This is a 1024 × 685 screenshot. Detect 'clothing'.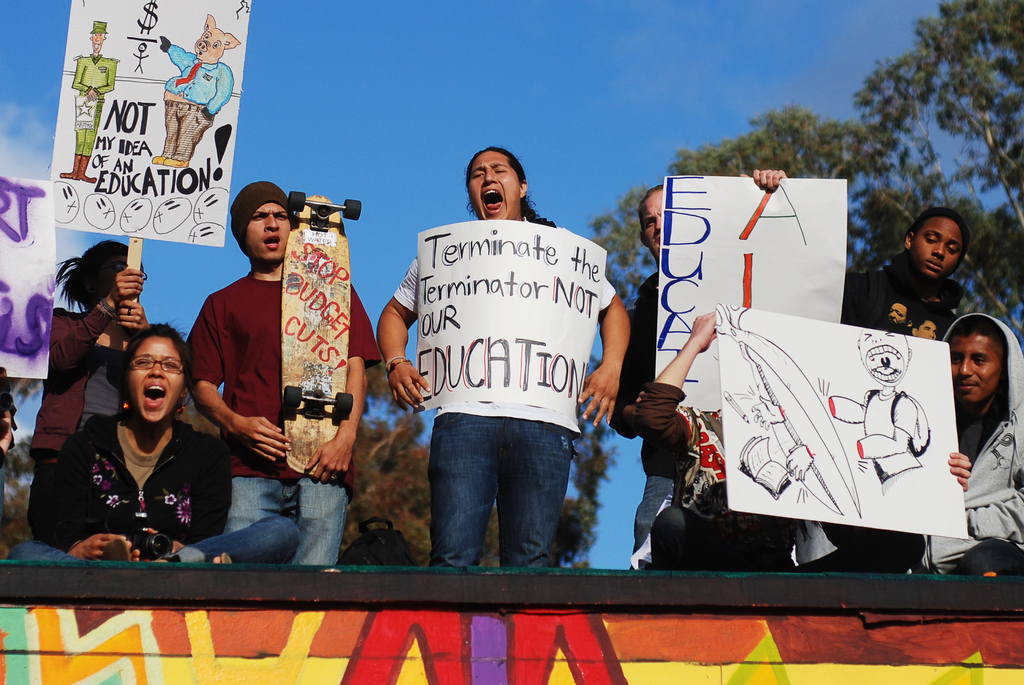
bbox(73, 51, 118, 159).
